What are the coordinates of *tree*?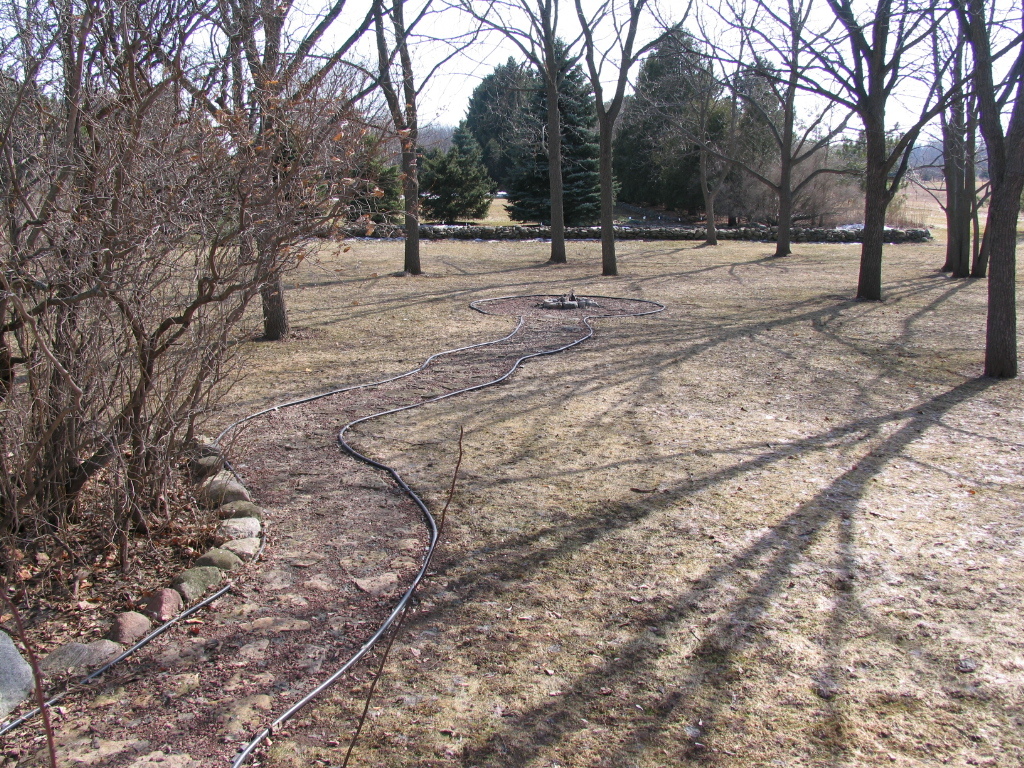
rect(0, 0, 432, 575).
